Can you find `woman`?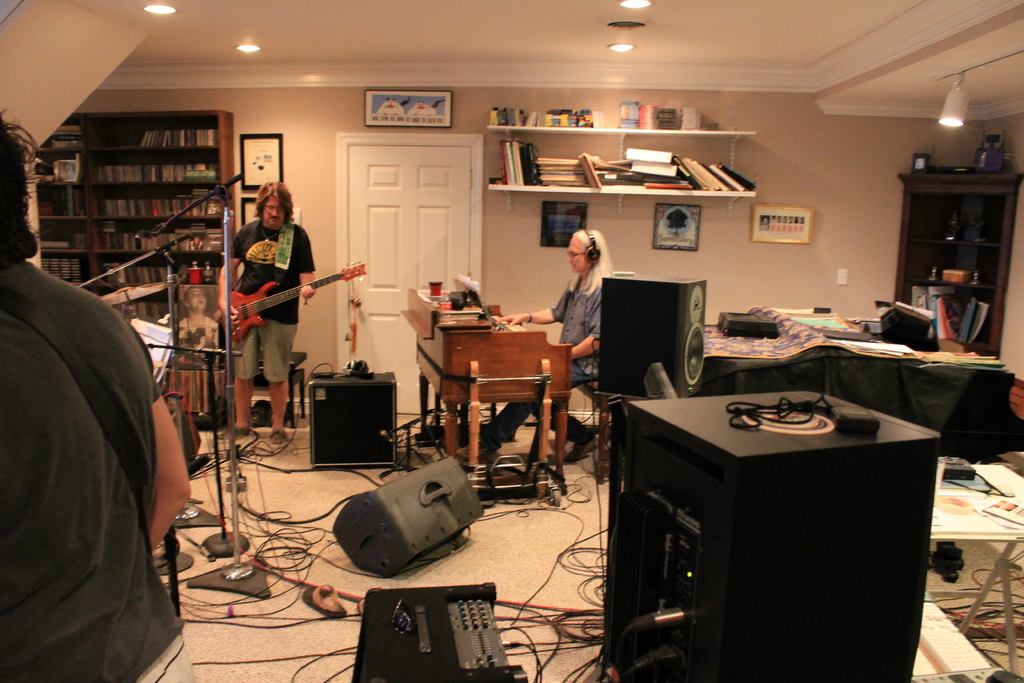
Yes, bounding box: [452,229,616,469].
